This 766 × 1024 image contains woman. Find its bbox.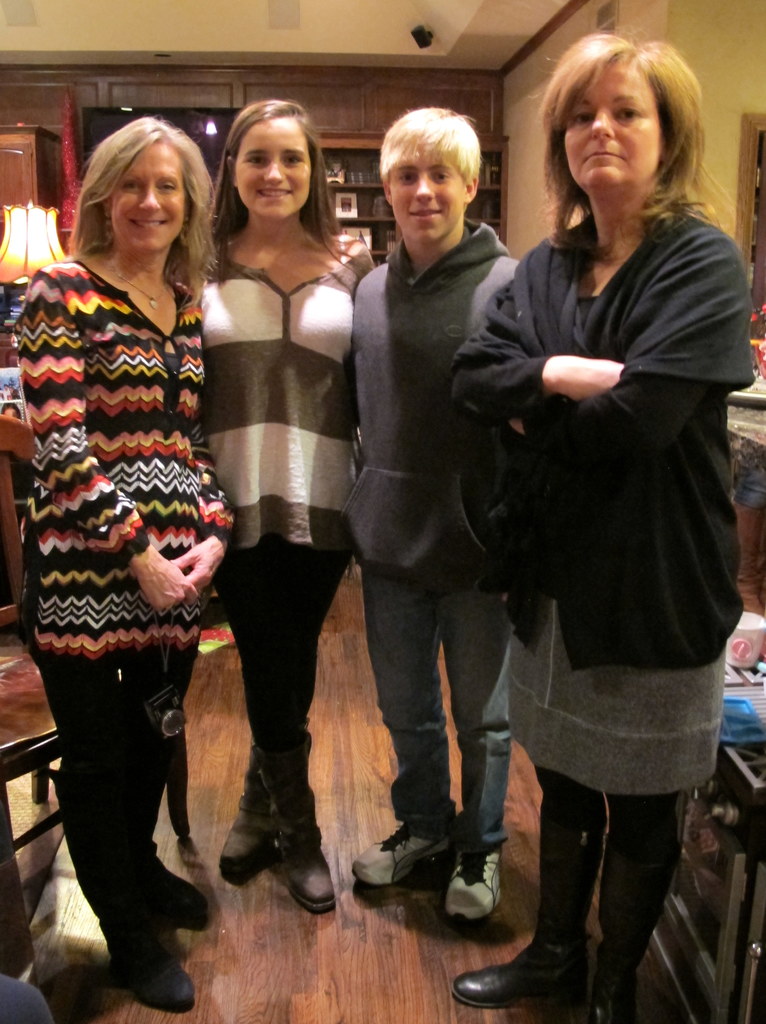
{"x1": 186, "y1": 95, "x2": 363, "y2": 916}.
